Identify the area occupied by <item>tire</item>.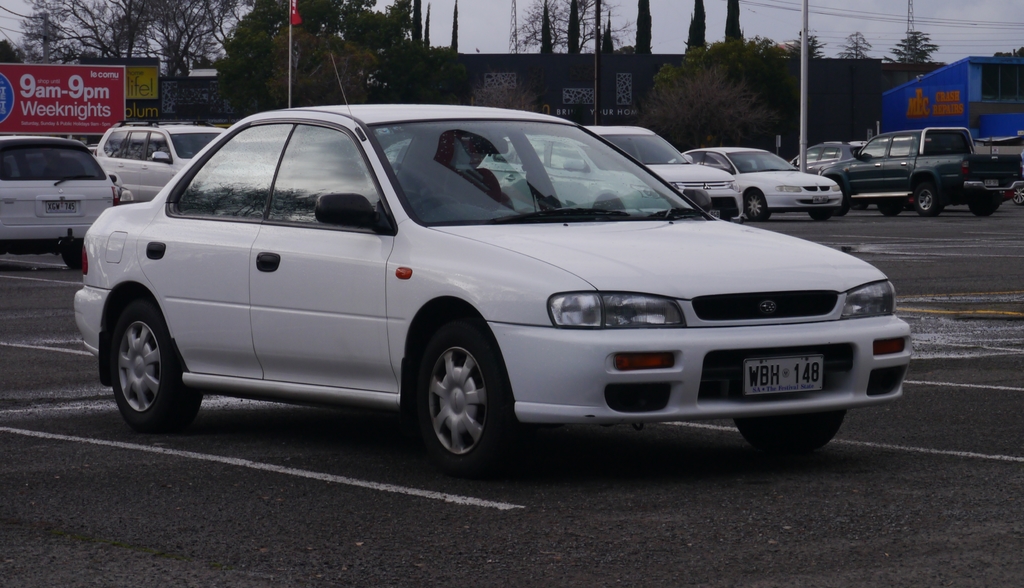
Area: 731/408/851/458.
